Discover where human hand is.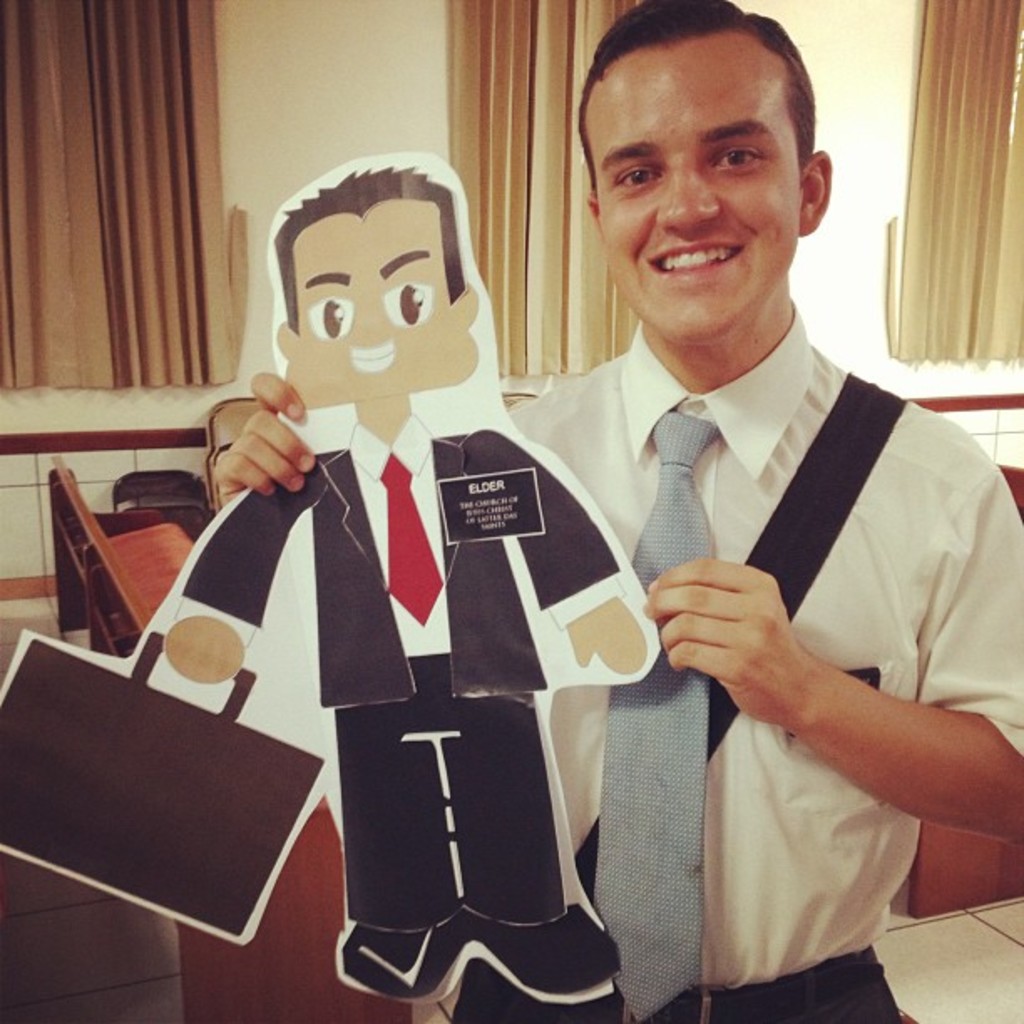
Discovered at {"x1": 162, "y1": 617, "x2": 249, "y2": 684}.
